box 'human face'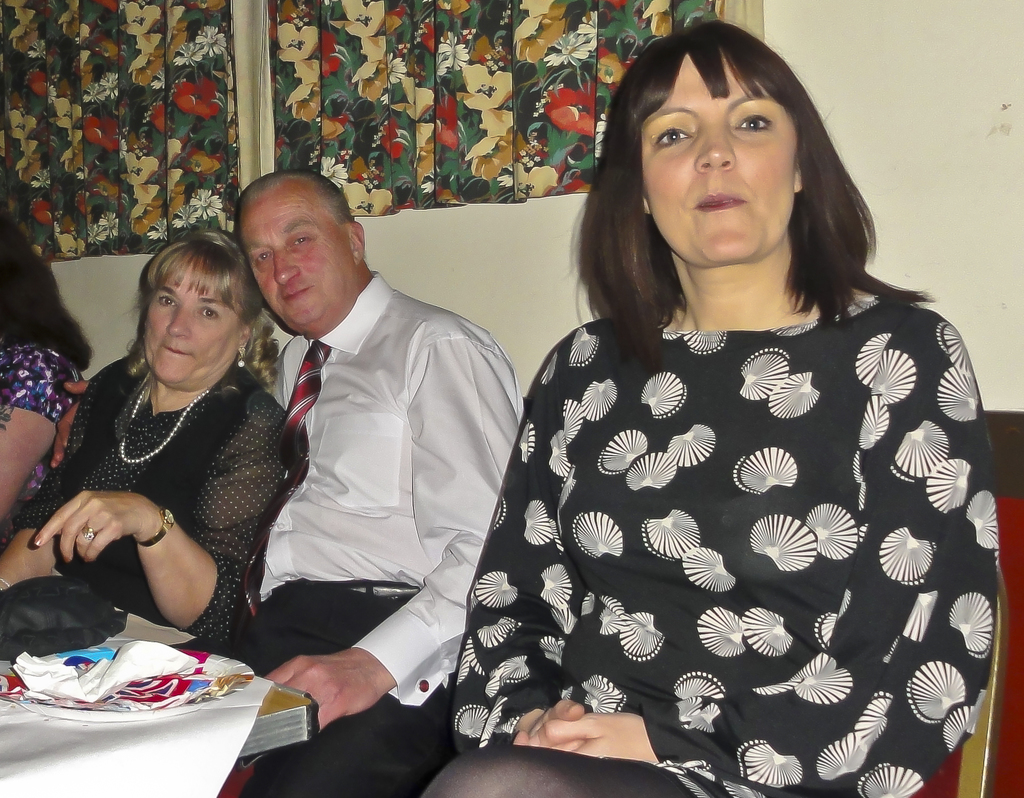
x1=640, y1=56, x2=792, y2=275
